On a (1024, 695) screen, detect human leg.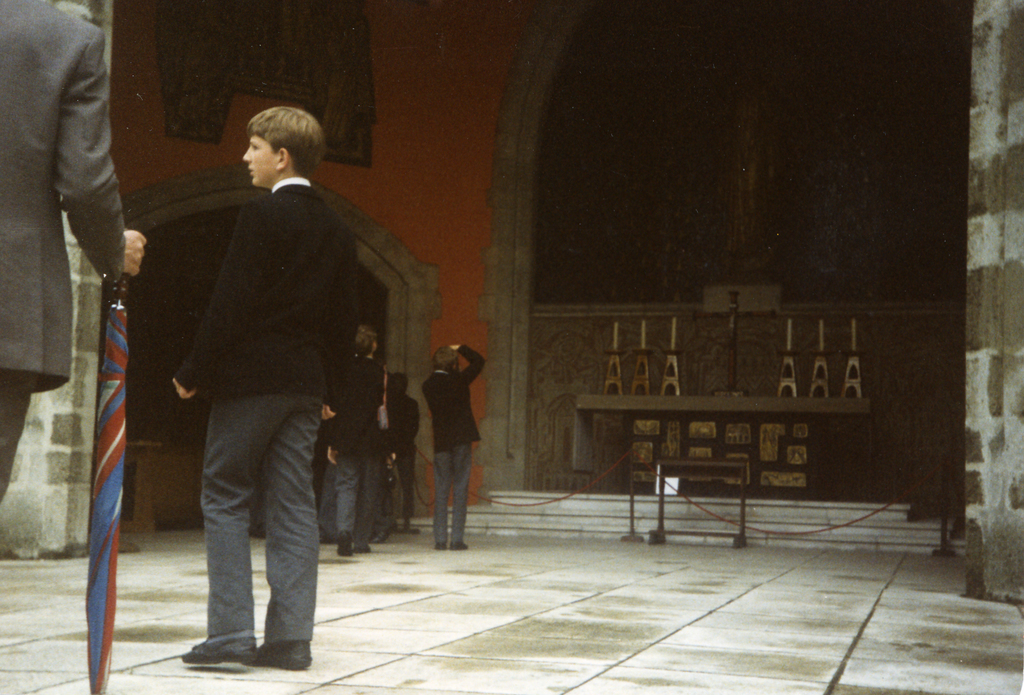
bbox(434, 452, 450, 549).
